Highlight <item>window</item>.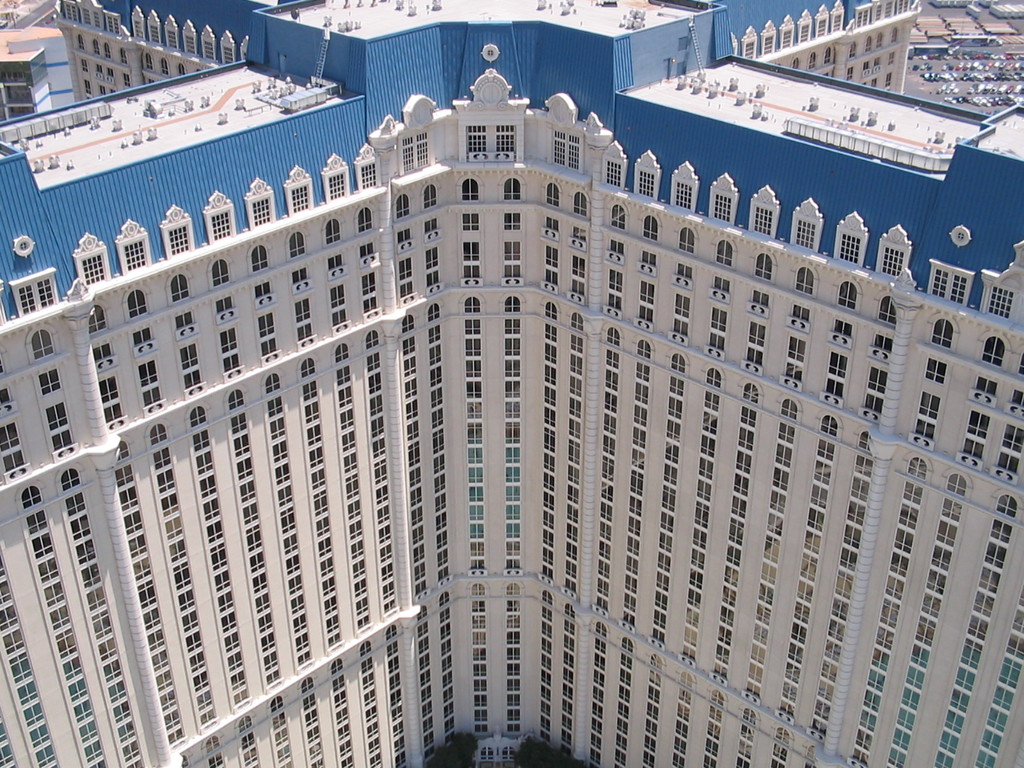
Highlighted region: locate(599, 521, 611, 537).
